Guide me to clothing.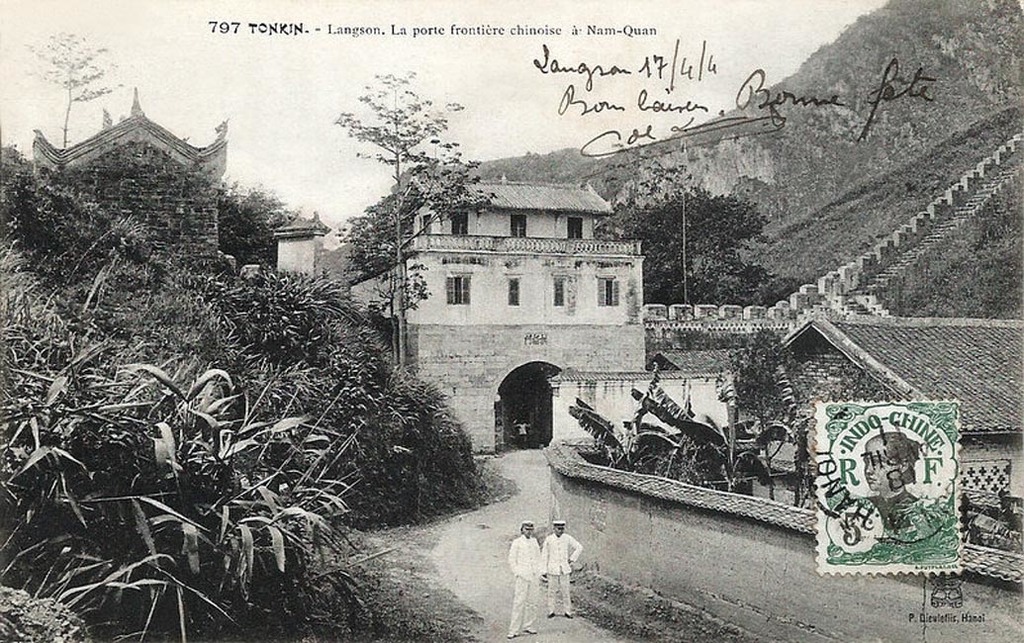
Guidance: detection(540, 529, 582, 608).
